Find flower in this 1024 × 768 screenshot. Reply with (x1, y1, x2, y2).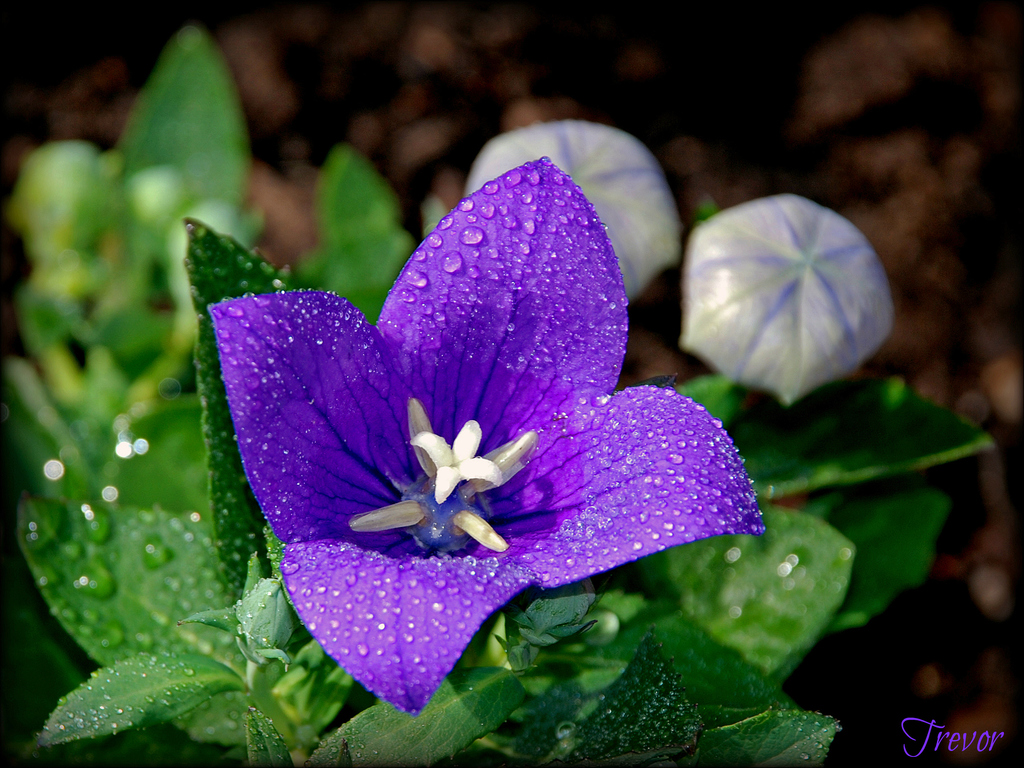
(461, 120, 691, 306).
